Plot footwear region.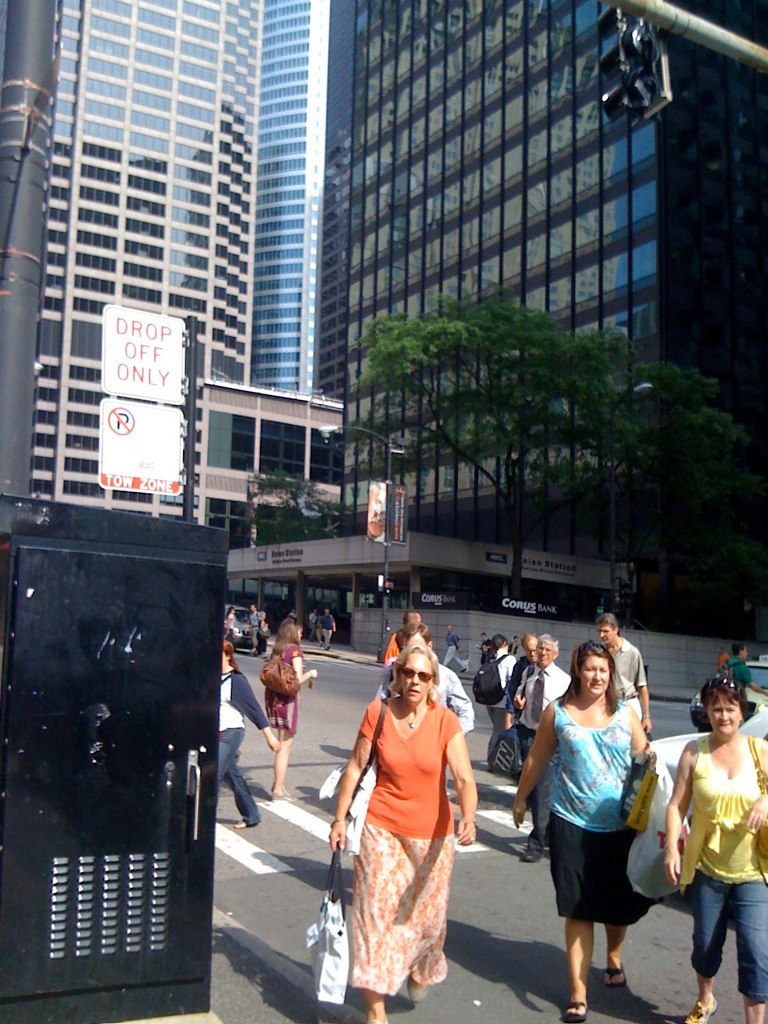
Plotted at box(402, 977, 431, 1009).
